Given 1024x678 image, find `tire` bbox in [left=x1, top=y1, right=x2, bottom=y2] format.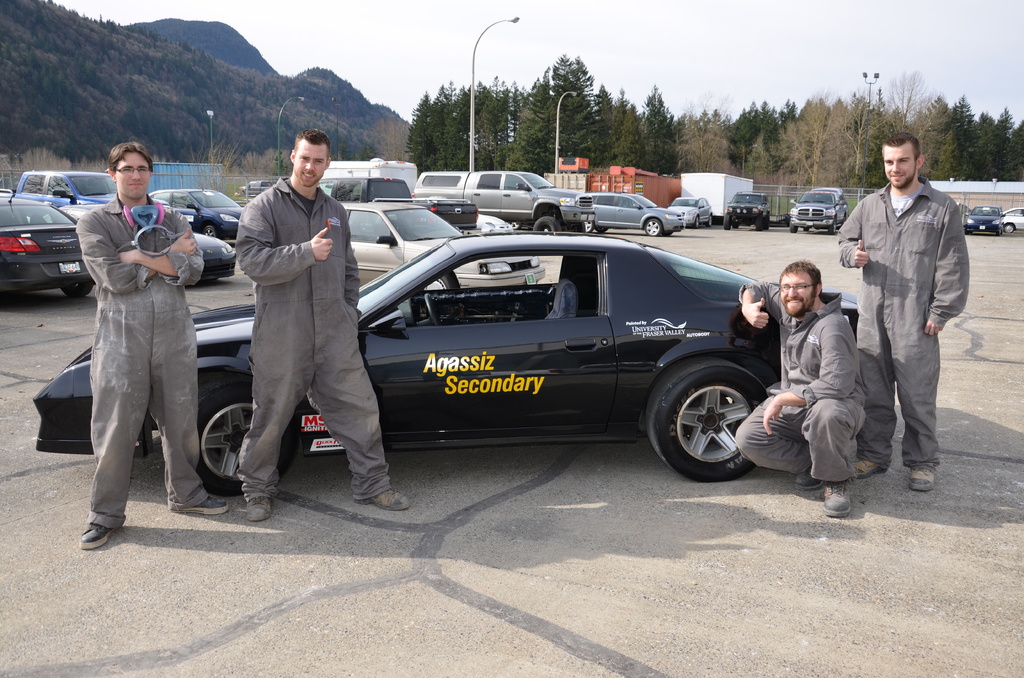
[left=643, top=214, right=661, bottom=239].
